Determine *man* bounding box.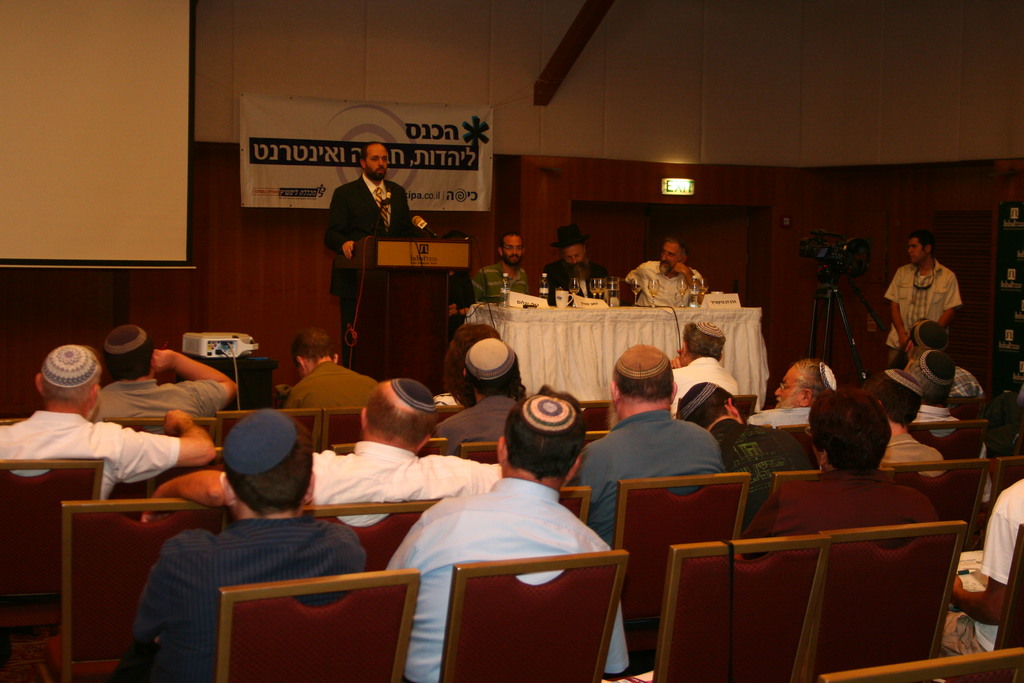
Determined: 886/229/971/370.
